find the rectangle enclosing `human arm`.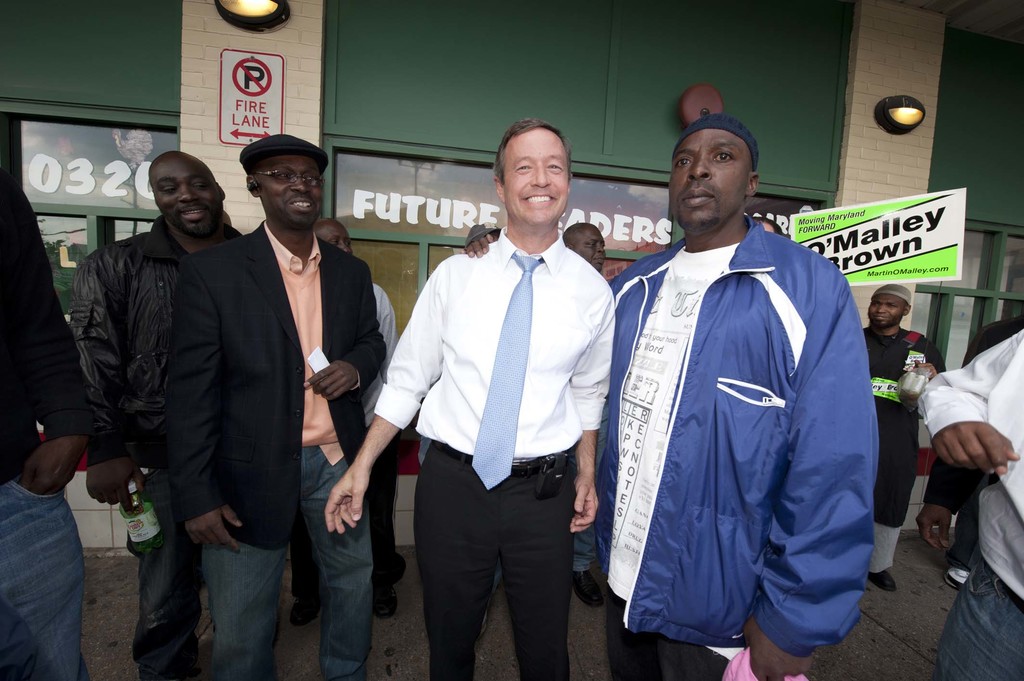
(left=918, top=330, right=1022, bottom=479).
